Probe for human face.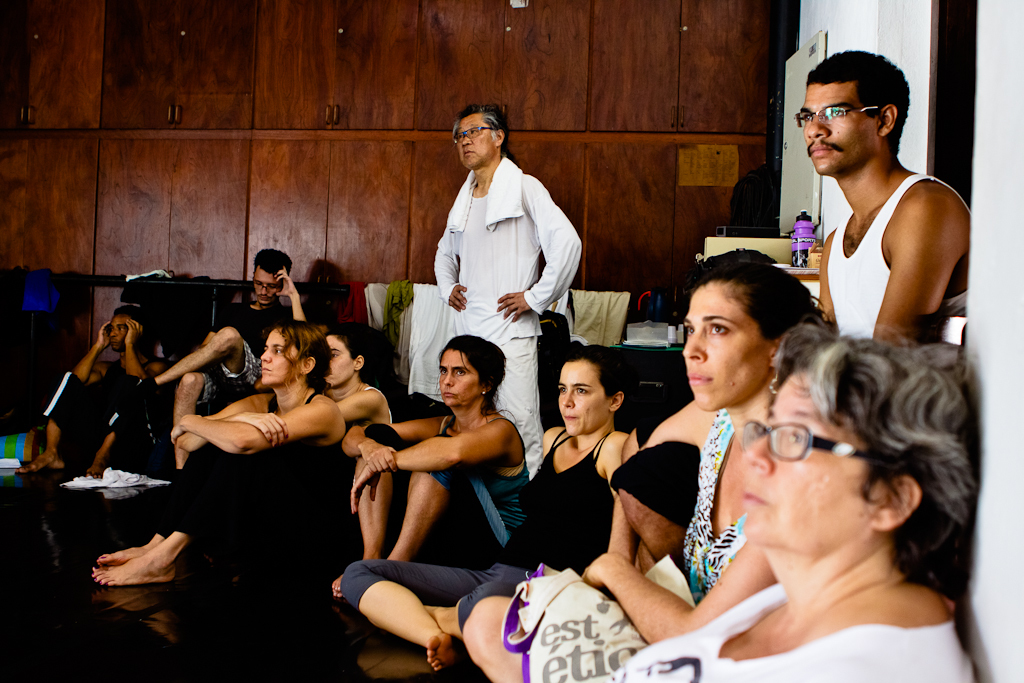
Probe result: select_region(241, 260, 291, 302).
